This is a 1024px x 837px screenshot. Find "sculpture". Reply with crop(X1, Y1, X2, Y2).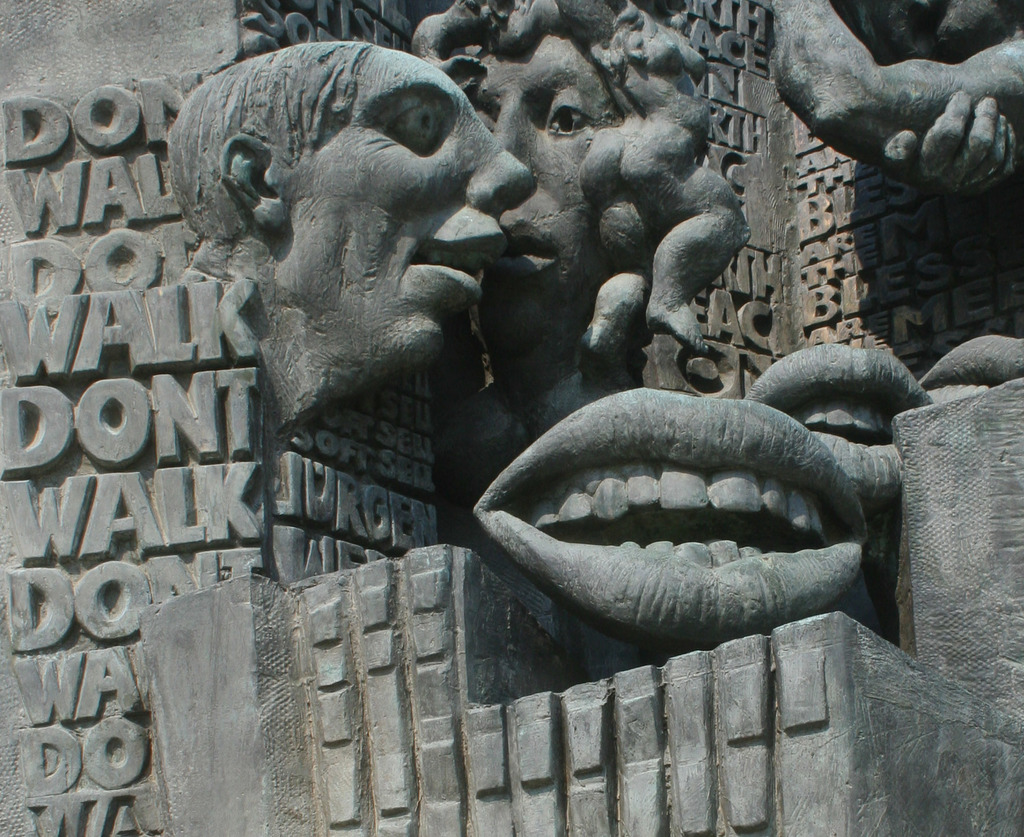
crop(126, 24, 958, 756).
